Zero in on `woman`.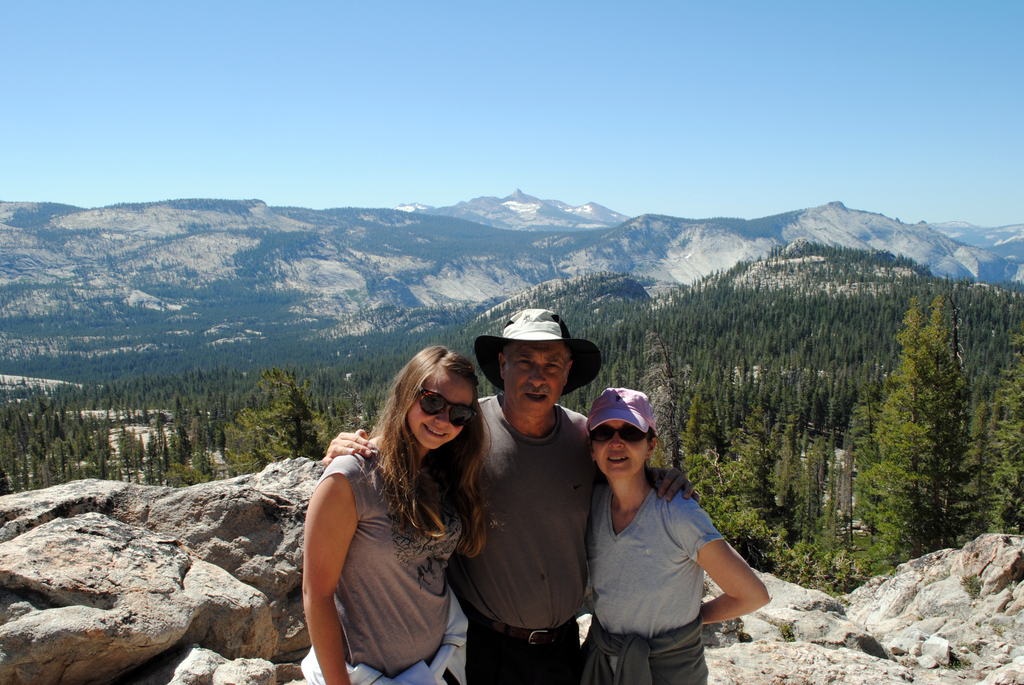
Zeroed in: 573,393,771,681.
